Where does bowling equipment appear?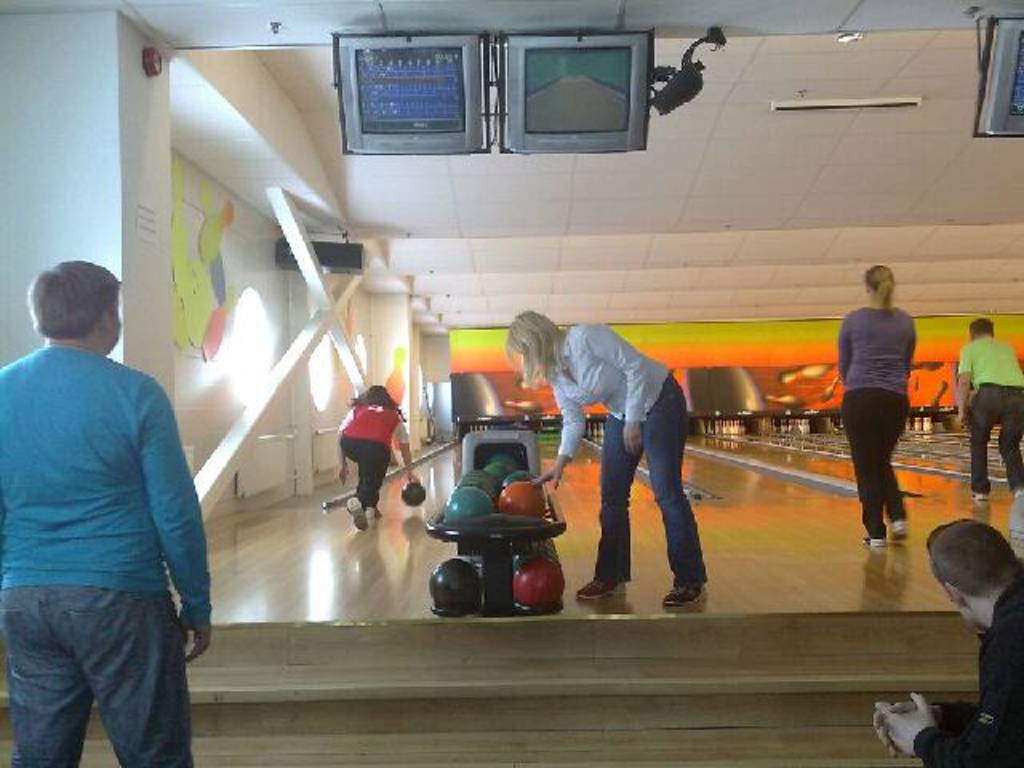
Appears at {"left": 760, "top": 394, "right": 808, "bottom": 410}.
